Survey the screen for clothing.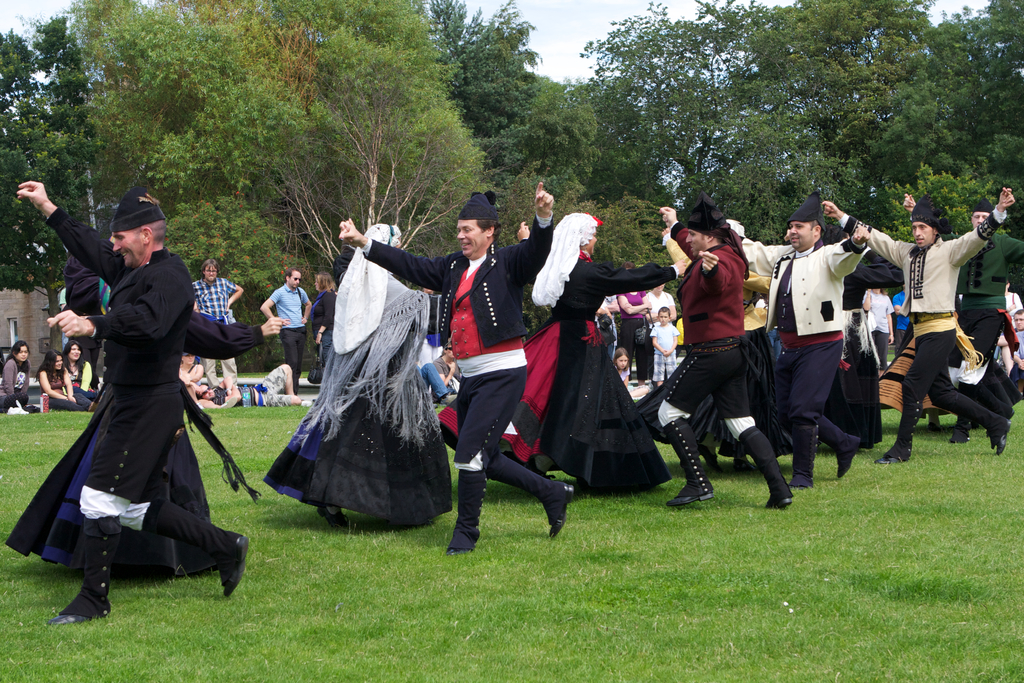
Survey found: (360,210,566,549).
